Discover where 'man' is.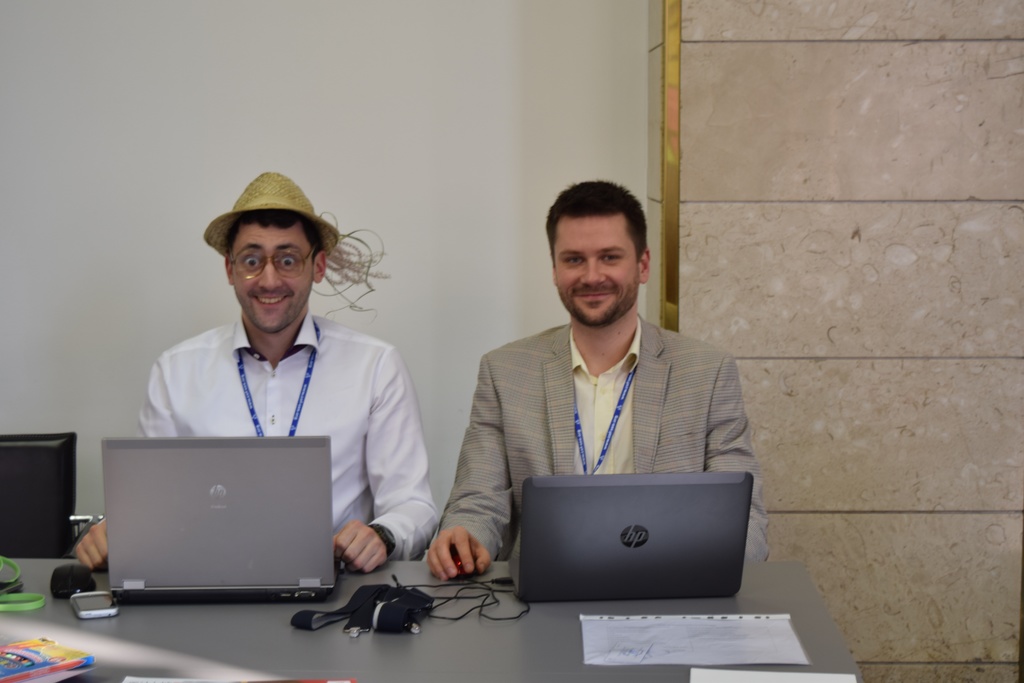
Discovered at [left=72, top=168, right=444, bottom=574].
